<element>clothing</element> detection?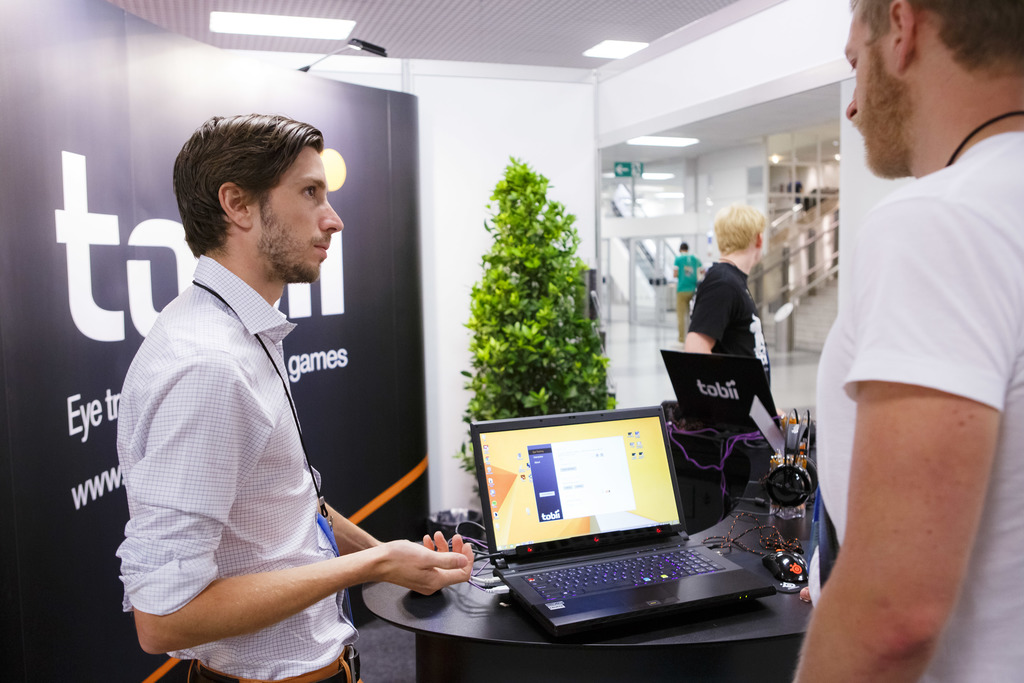
<box>812,129,1023,682</box>
